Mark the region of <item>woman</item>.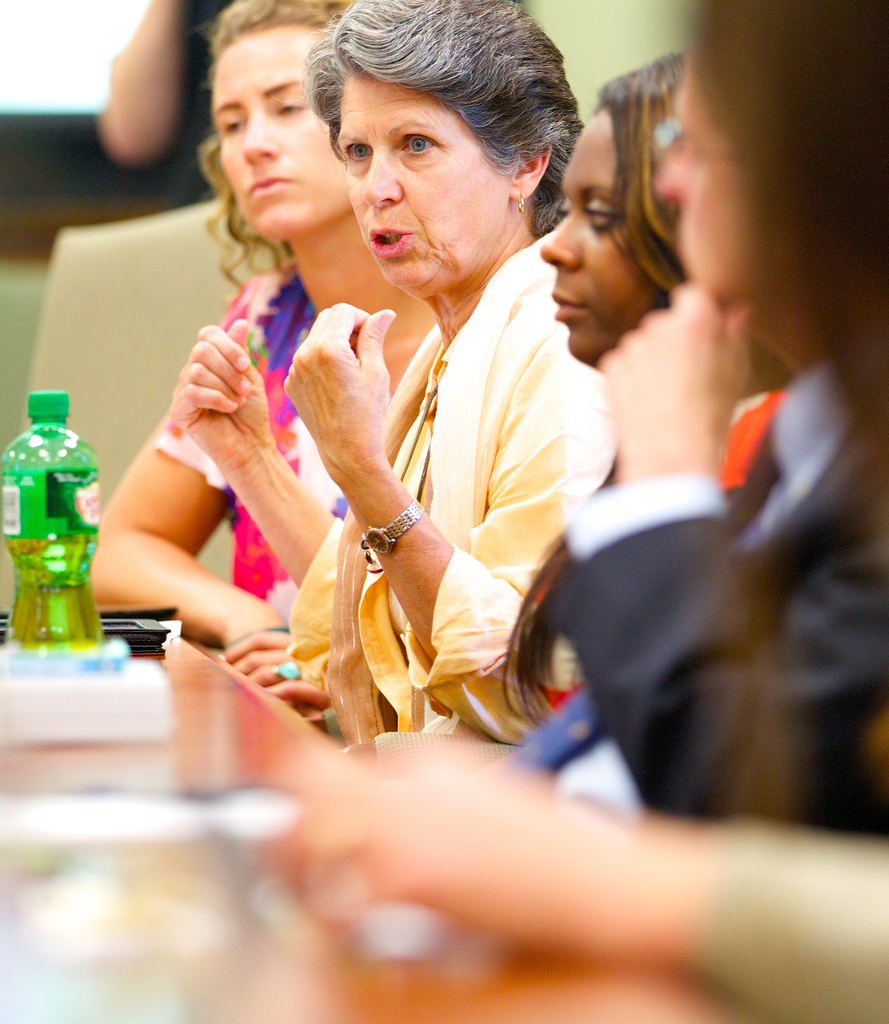
Region: (left=104, top=0, right=263, bottom=207).
